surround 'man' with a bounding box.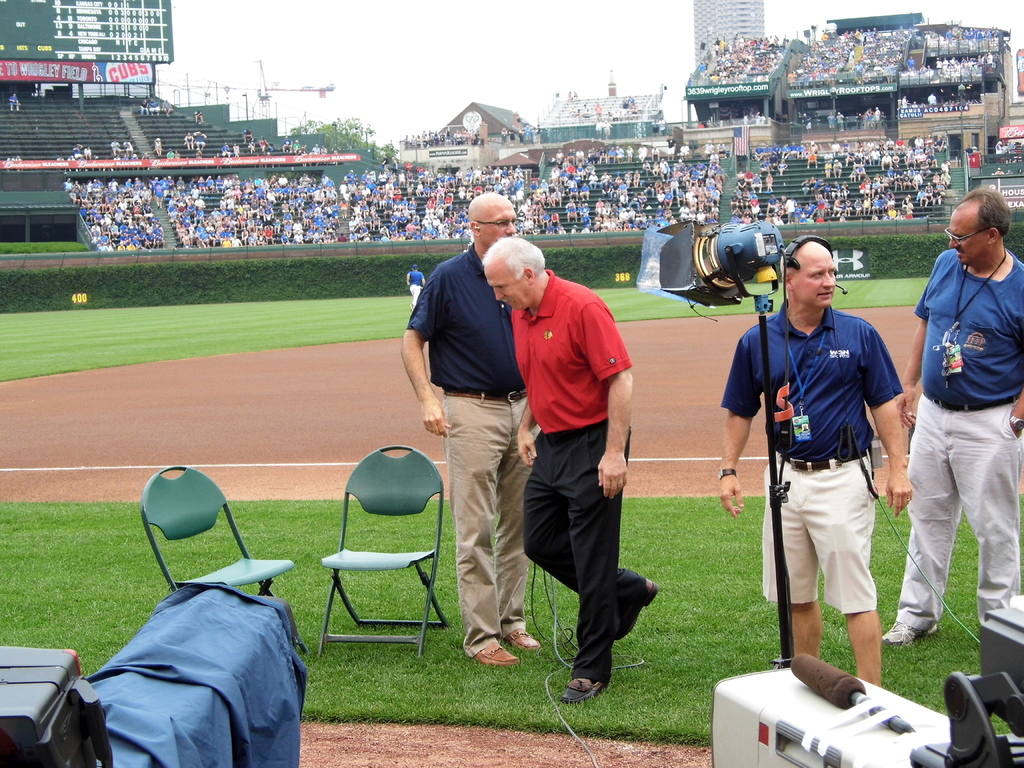
BBox(583, 102, 589, 113).
